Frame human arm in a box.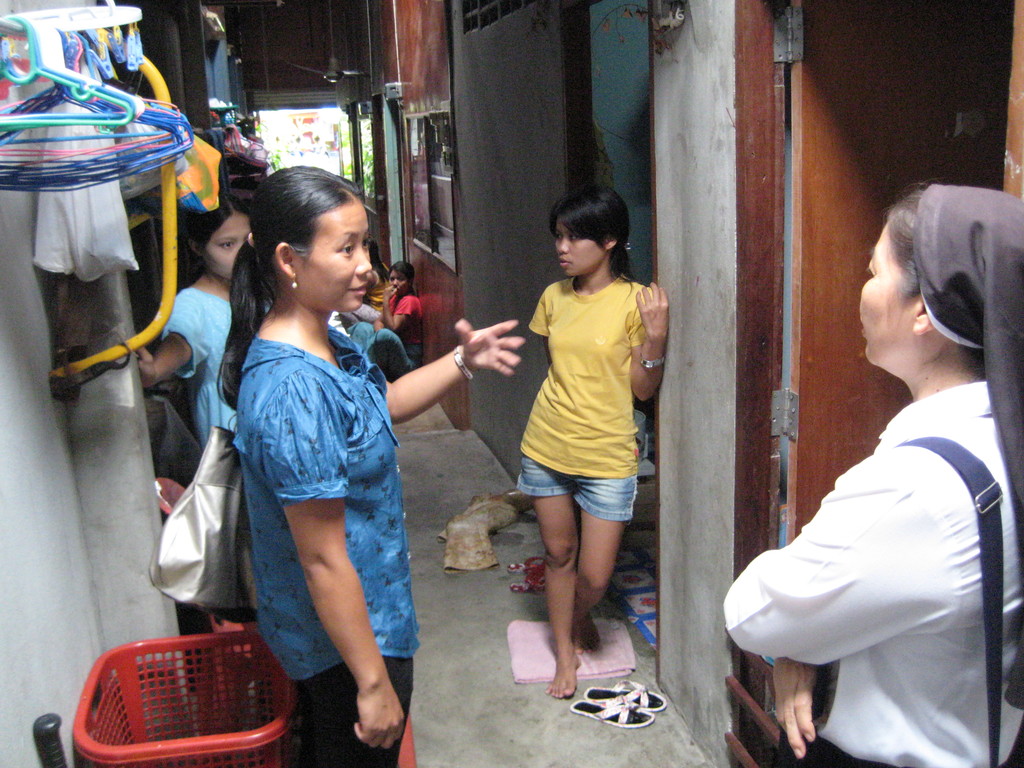
x1=772 y1=655 x2=816 y2=755.
